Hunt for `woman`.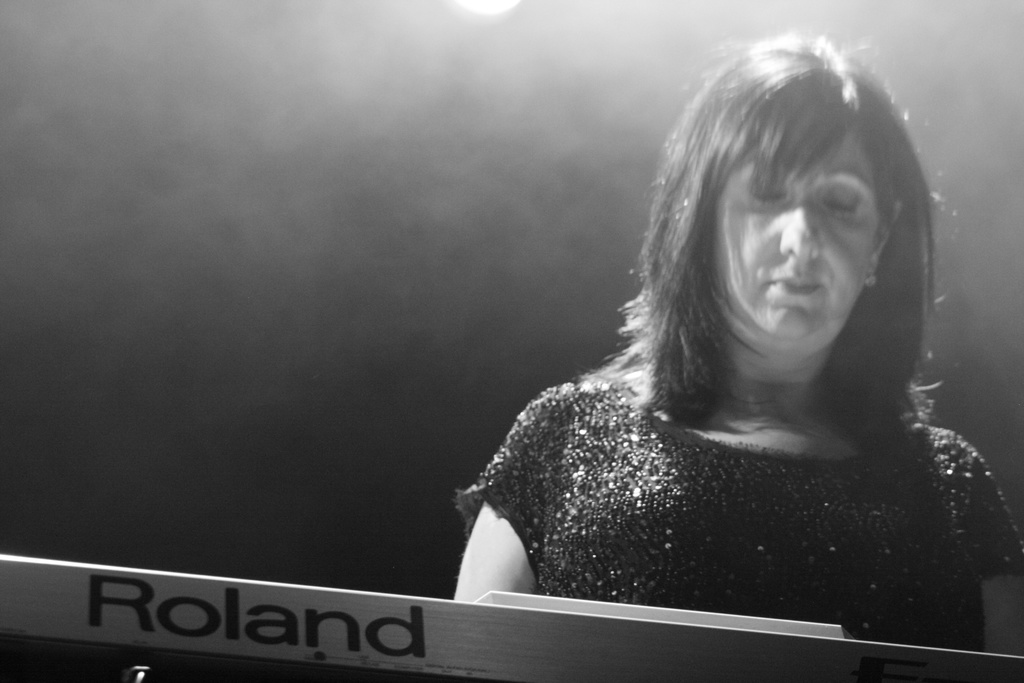
Hunted down at 400:17:1000:645.
